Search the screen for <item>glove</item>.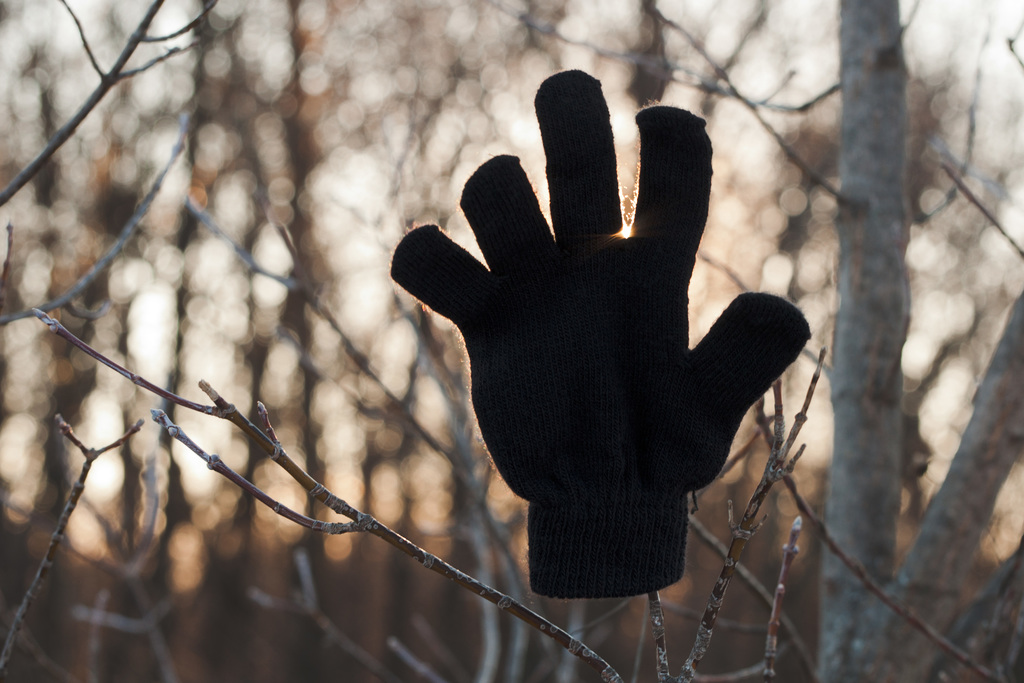
Found at bbox(390, 67, 810, 601).
